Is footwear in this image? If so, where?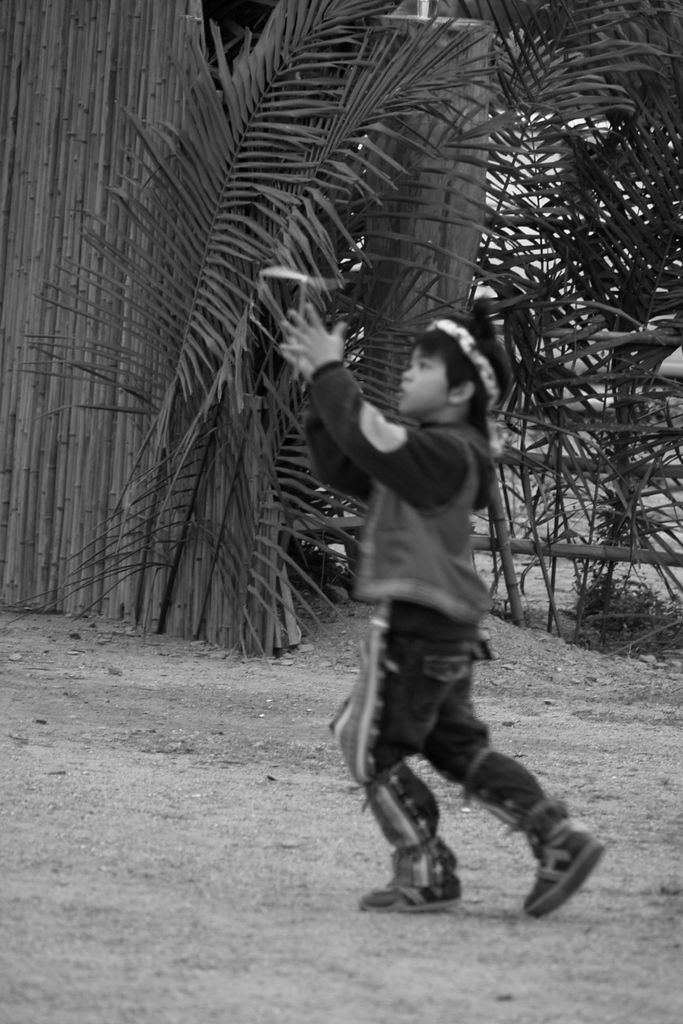
Yes, at [x1=519, y1=819, x2=605, y2=922].
